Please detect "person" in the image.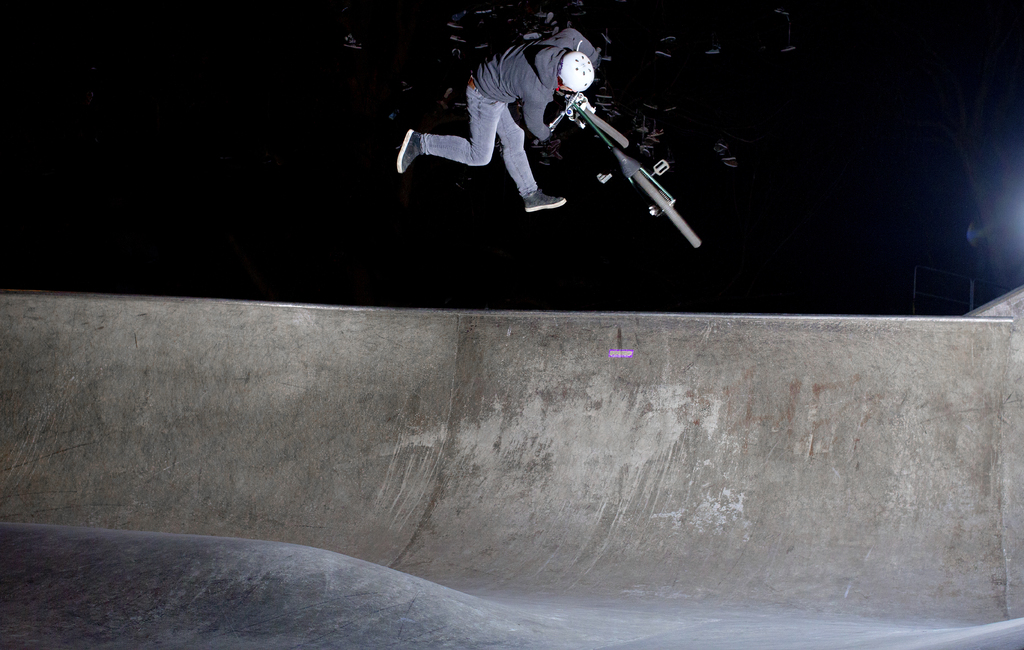
407 23 671 239.
